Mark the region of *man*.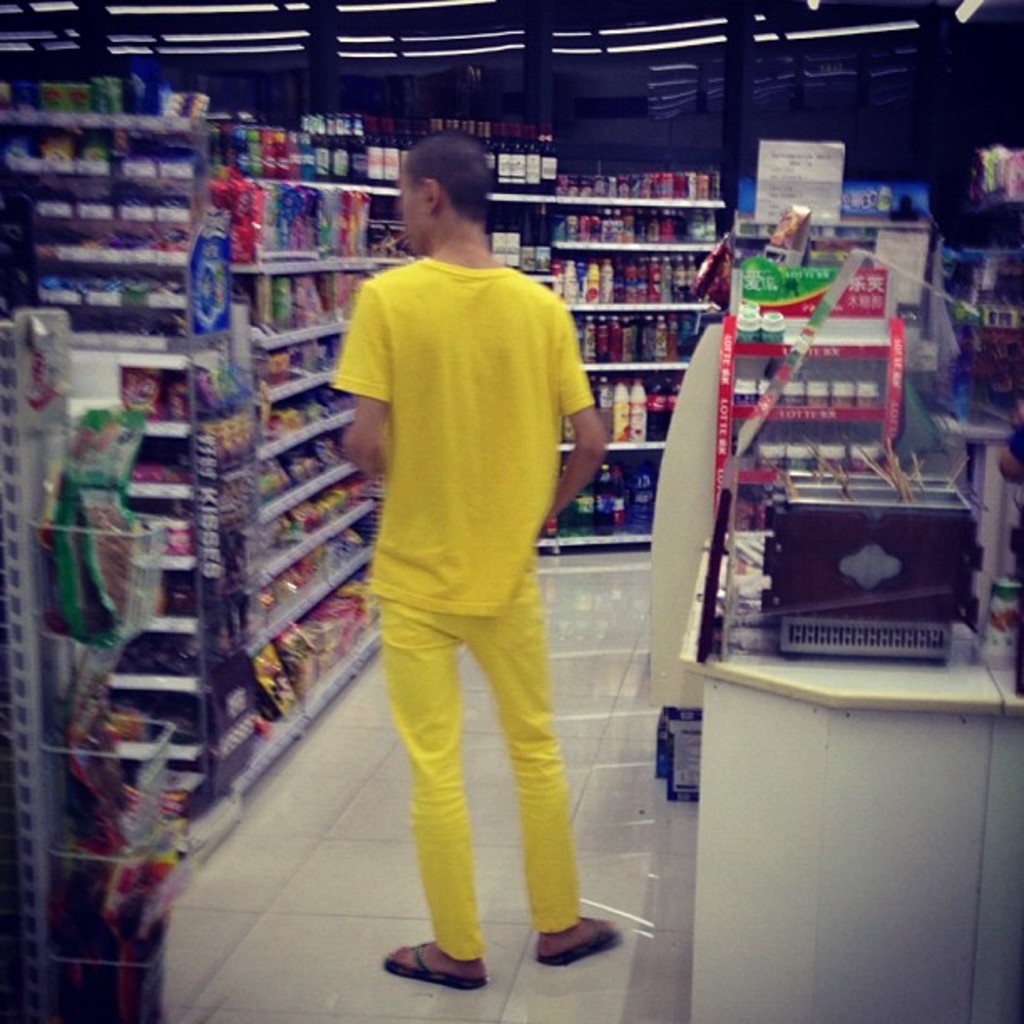
Region: pyautogui.locateOnScreen(305, 69, 636, 996).
